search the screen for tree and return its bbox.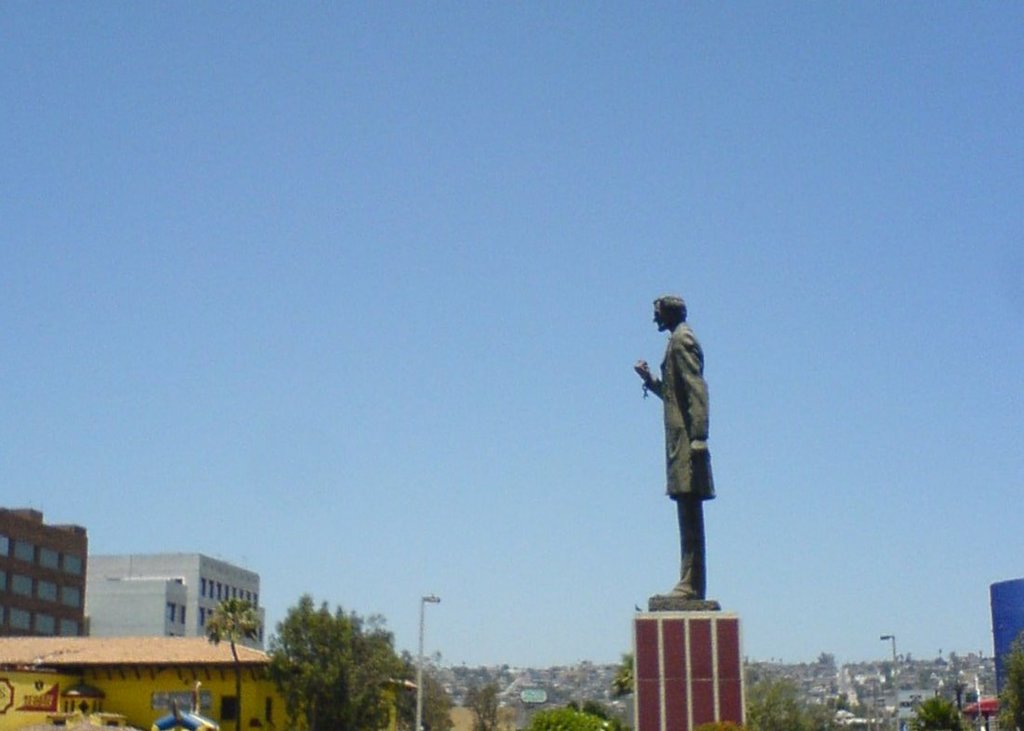
Found: box(529, 708, 613, 730).
